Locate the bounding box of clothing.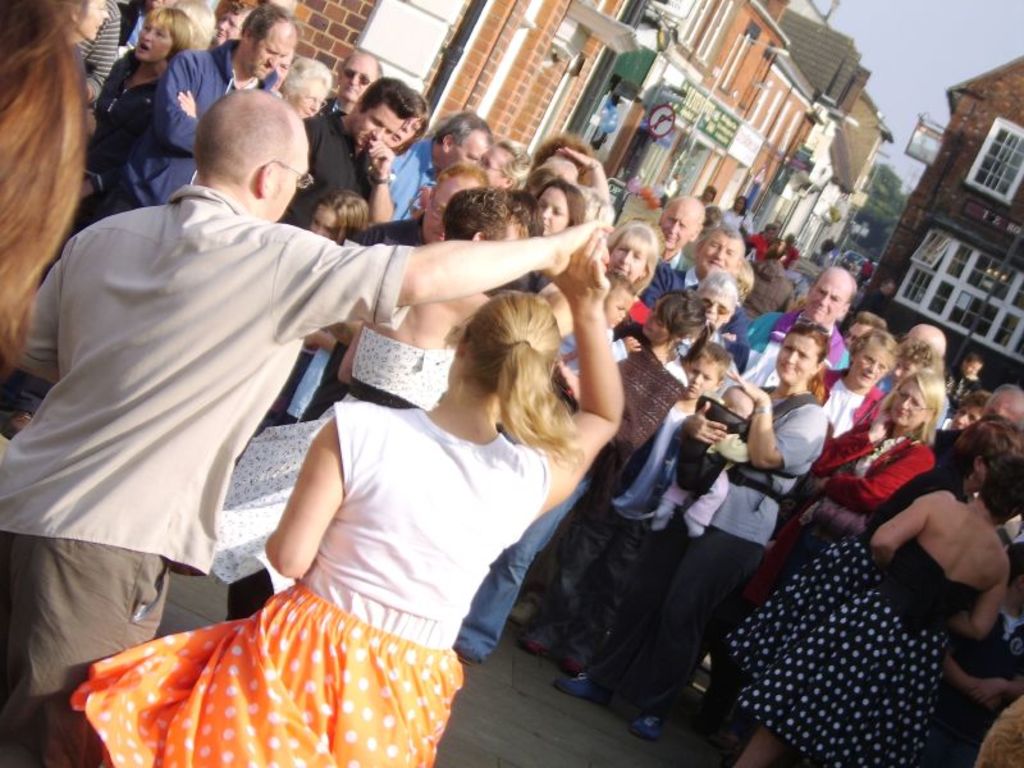
Bounding box: bbox(68, 396, 550, 767).
